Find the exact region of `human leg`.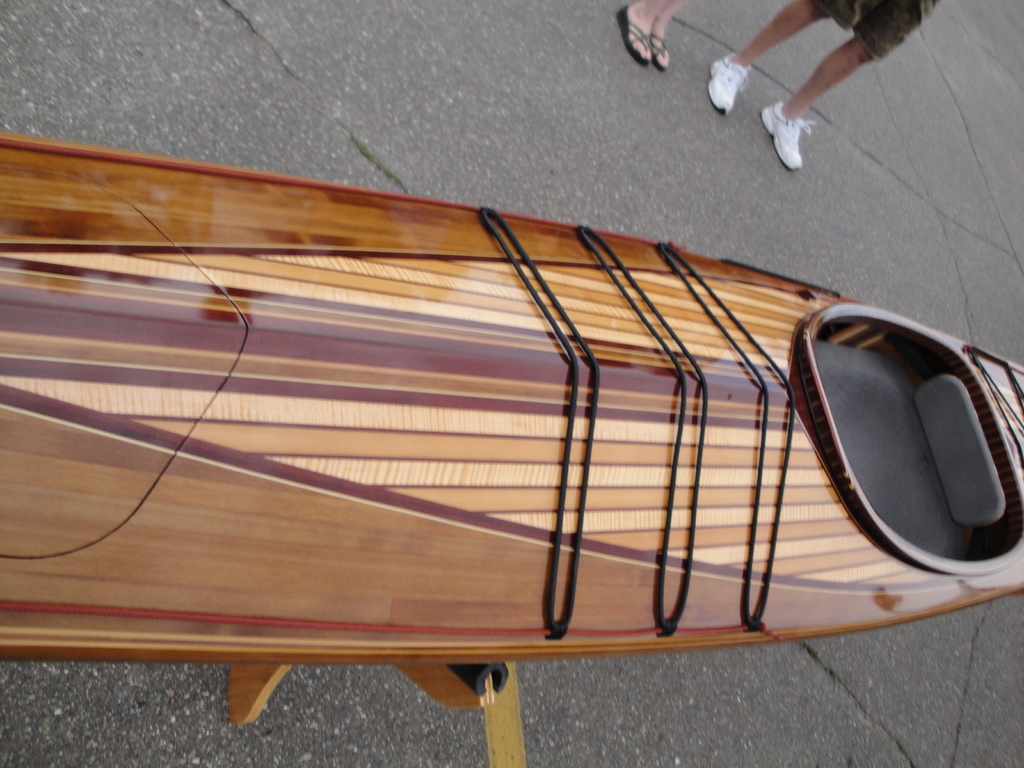
Exact region: crop(614, 0, 691, 68).
